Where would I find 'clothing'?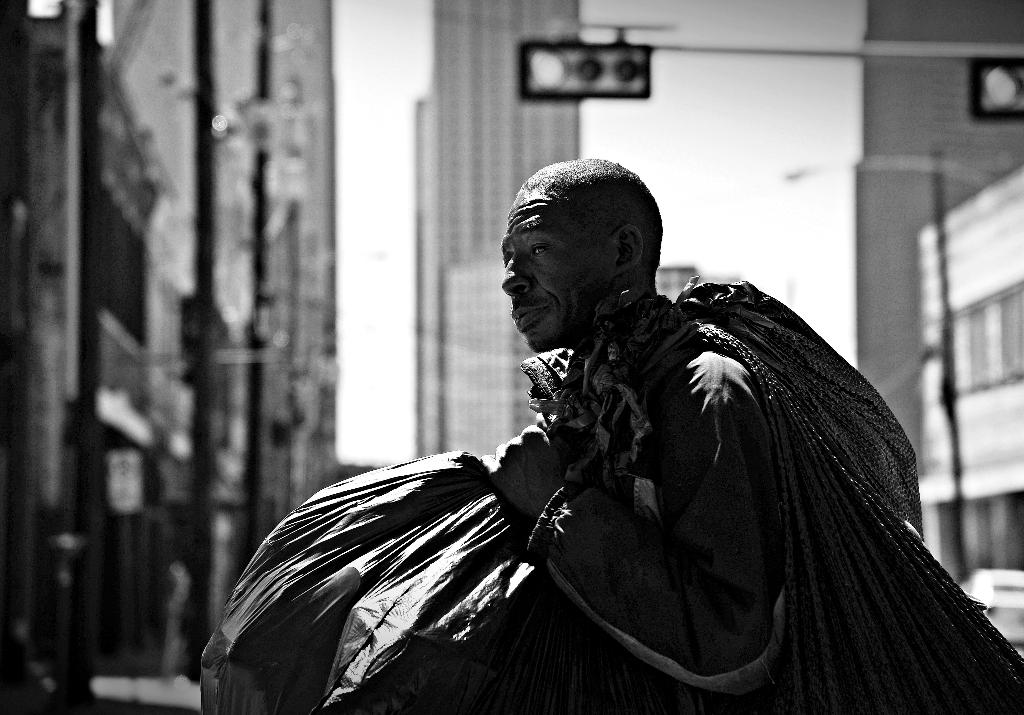
At box(524, 344, 785, 714).
